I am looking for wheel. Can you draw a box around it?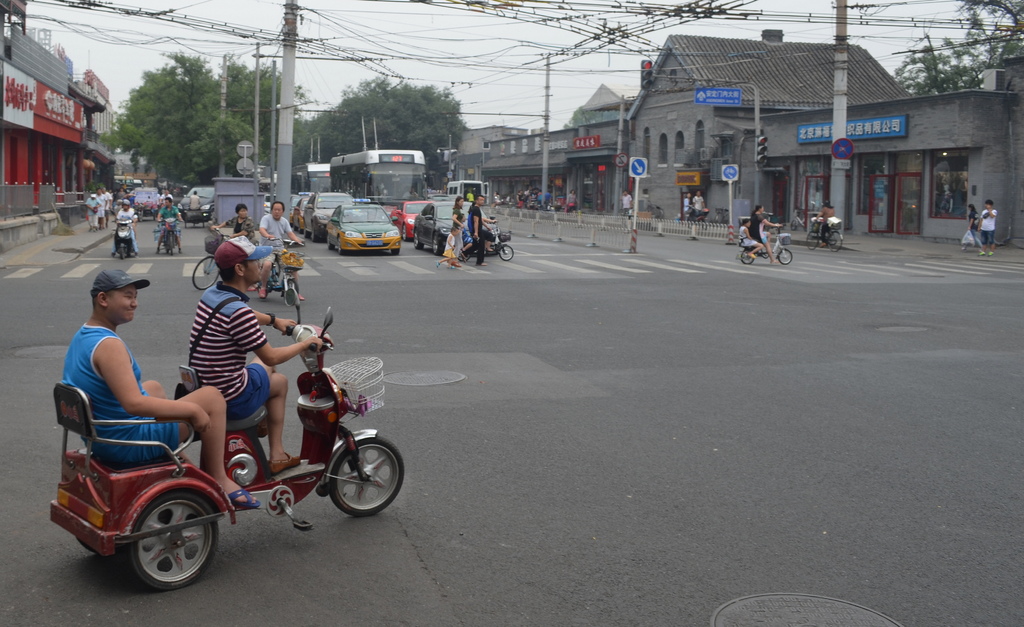
Sure, the bounding box is {"left": 413, "top": 231, "right": 420, "bottom": 249}.
